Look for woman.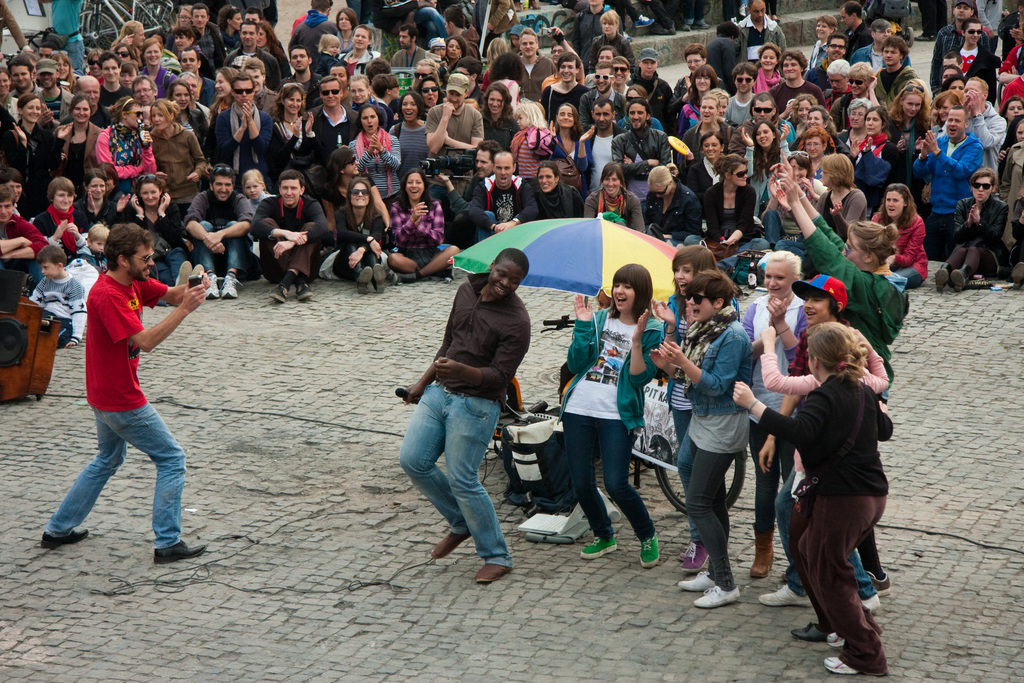
Found: rect(324, 171, 392, 294).
